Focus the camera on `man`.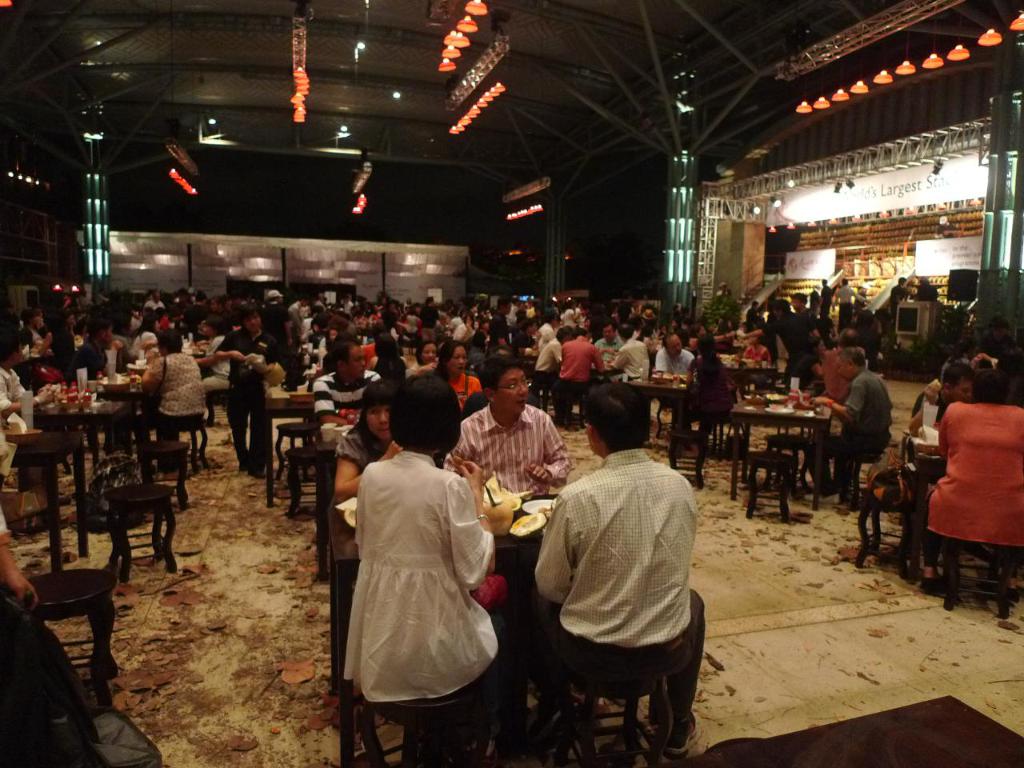
Focus region: 648:334:696:382.
